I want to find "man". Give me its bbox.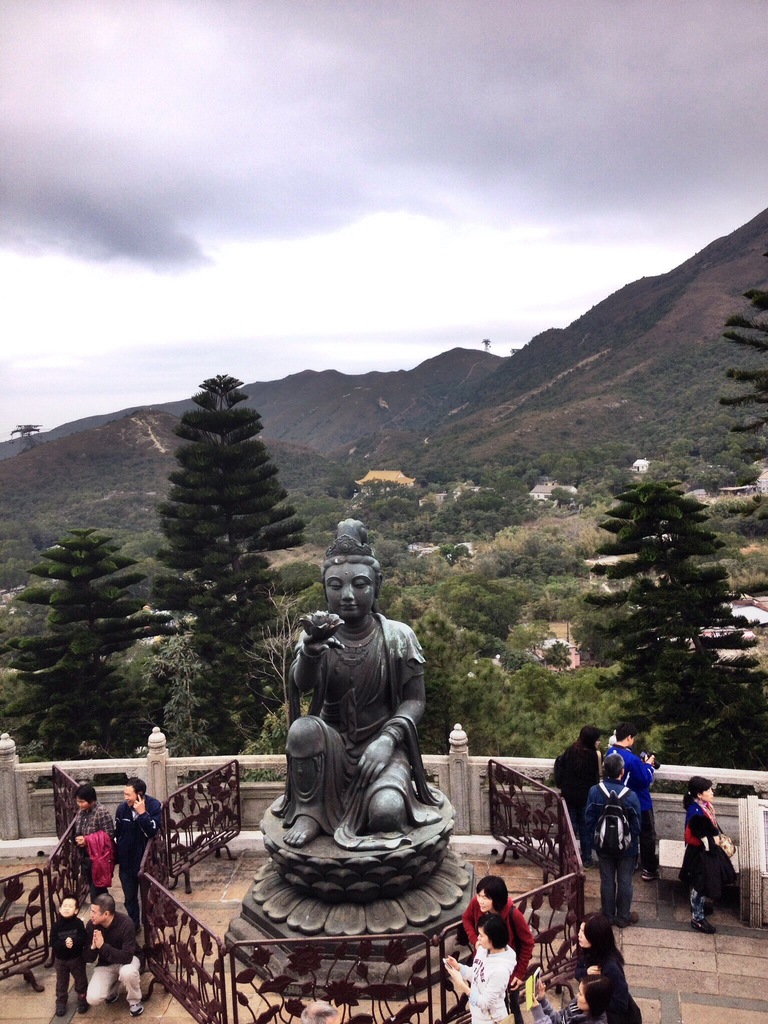
l=79, t=890, r=141, b=1011.
